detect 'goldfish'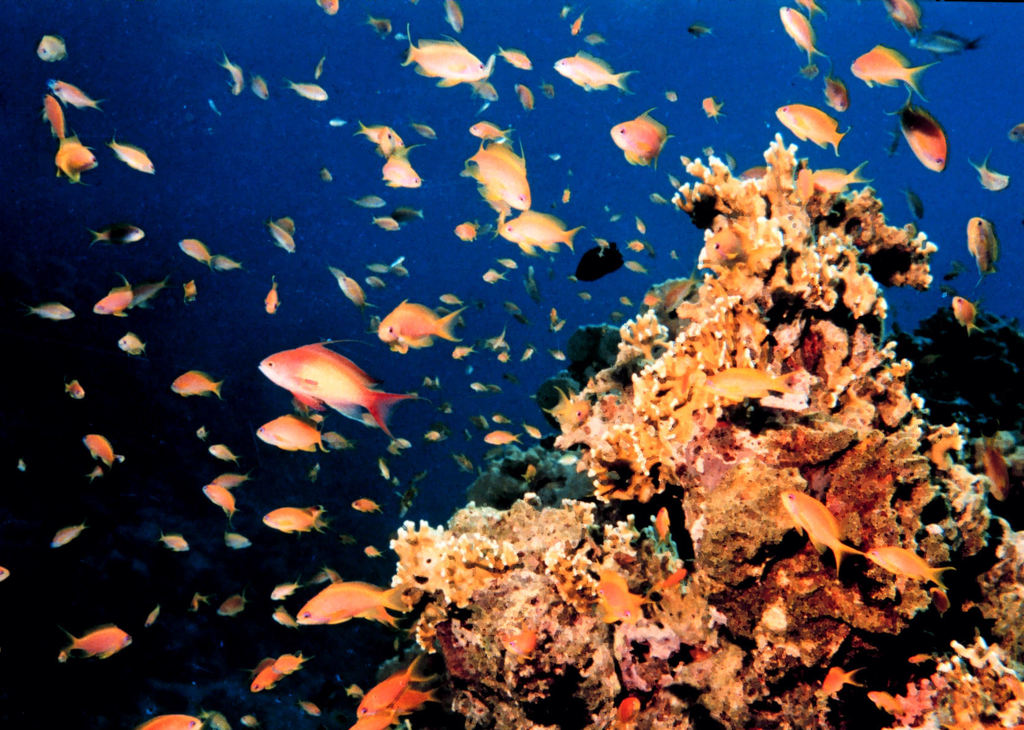
(left=451, top=344, right=477, bottom=359)
